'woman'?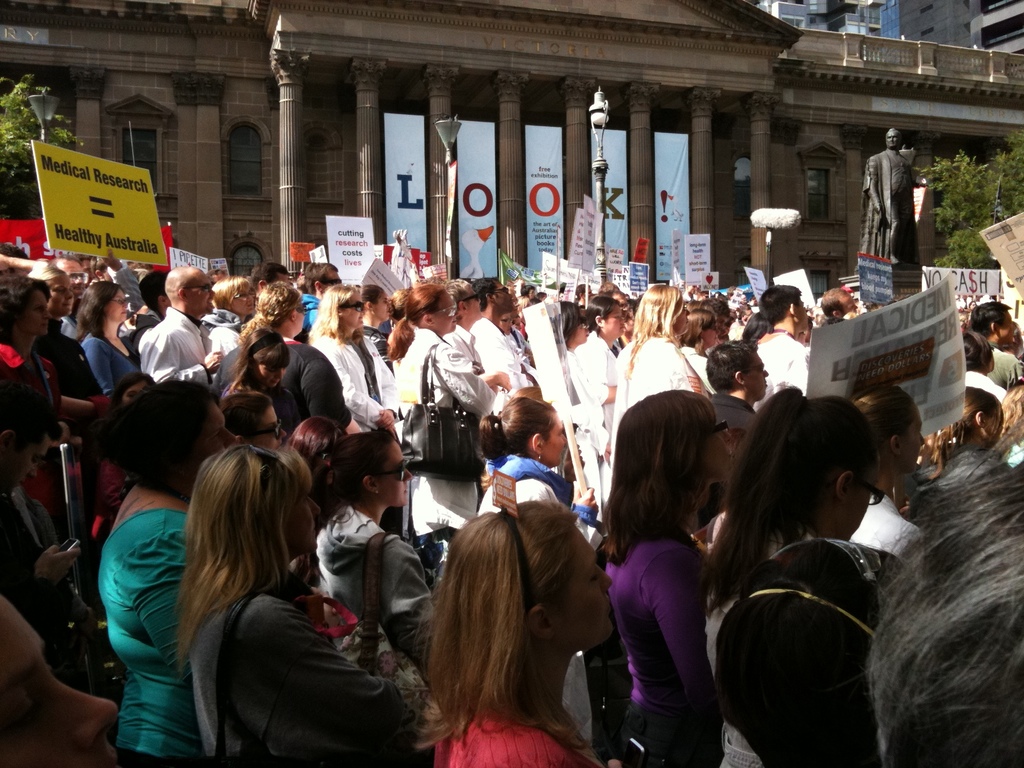
97 376 239 767
